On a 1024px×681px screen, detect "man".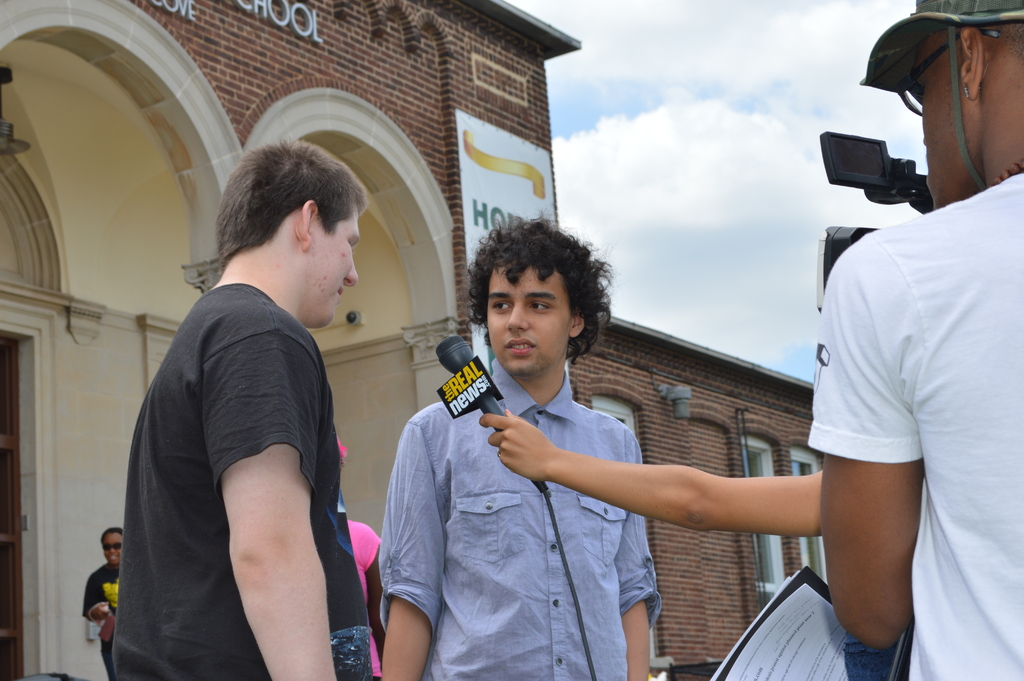
803 0 1023 680.
